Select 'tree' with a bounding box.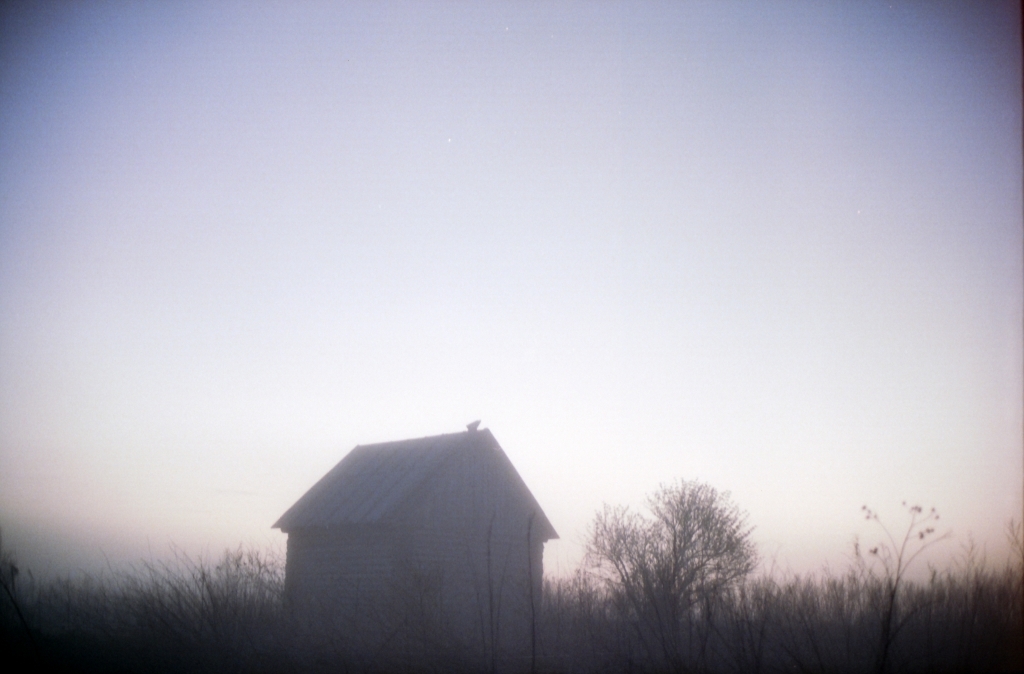
[x1=587, y1=472, x2=771, y2=628].
